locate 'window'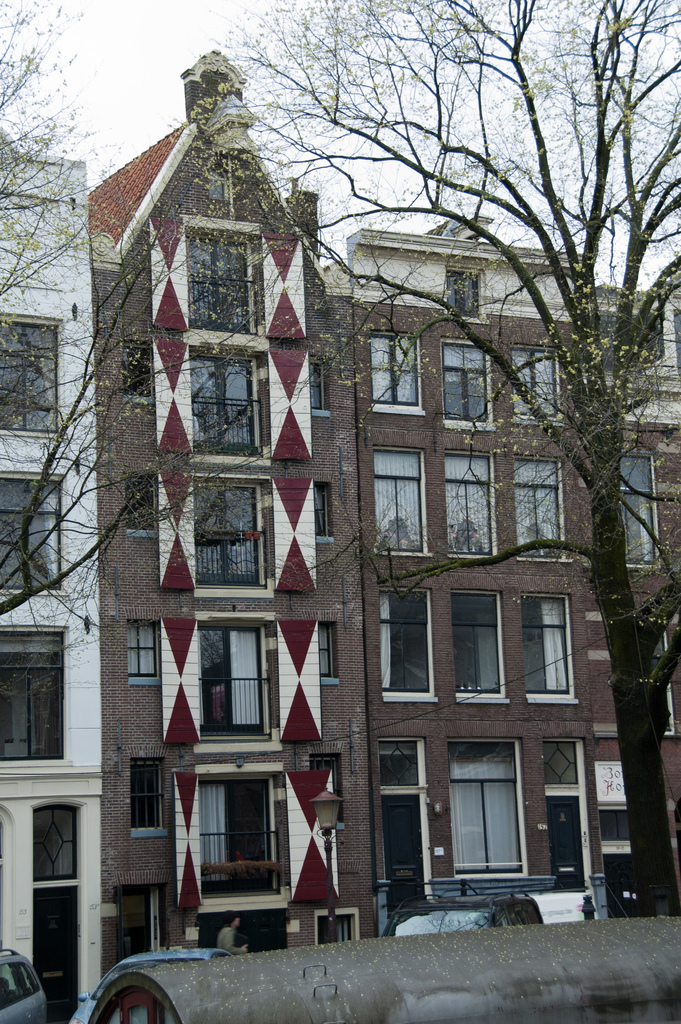
locate(600, 811, 631, 846)
